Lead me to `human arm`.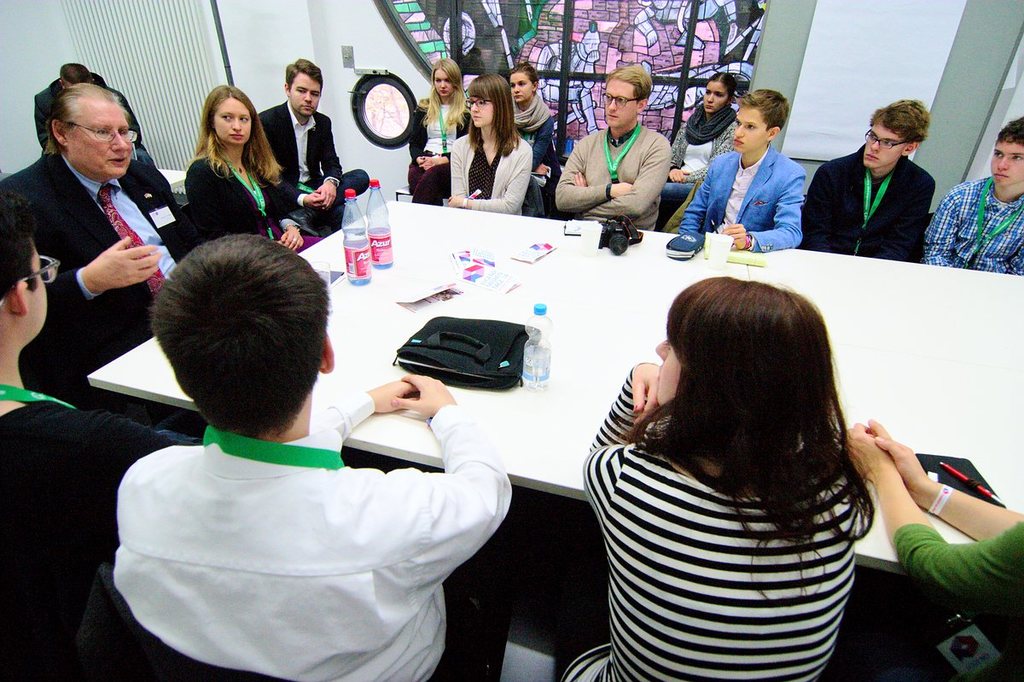
Lead to x1=678 y1=124 x2=736 y2=187.
